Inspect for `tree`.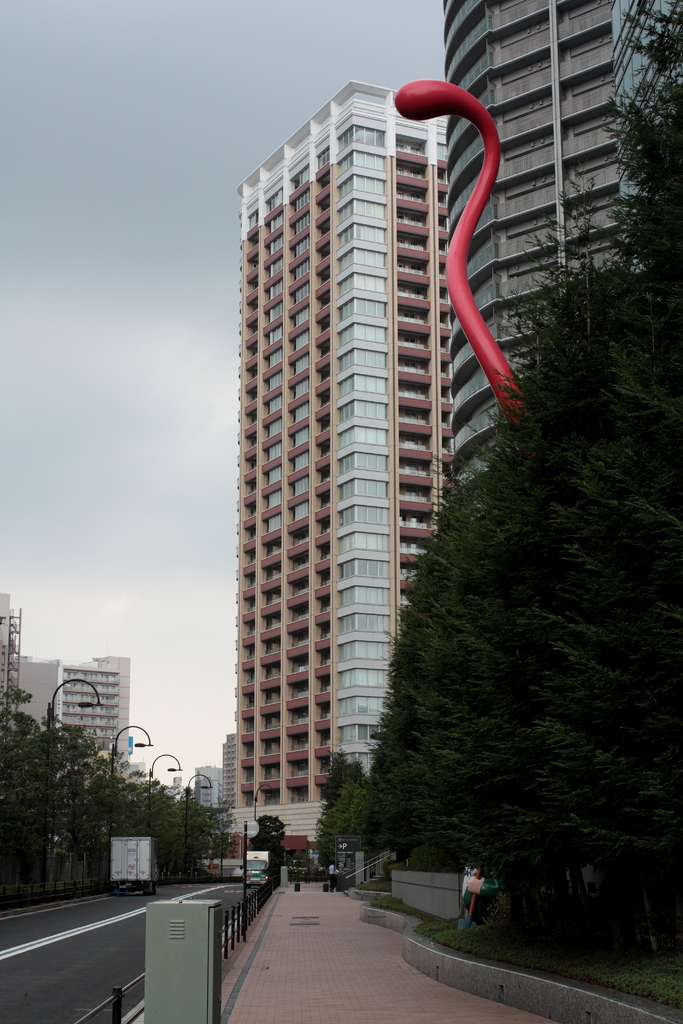
Inspection: select_region(308, 749, 369, 875).
